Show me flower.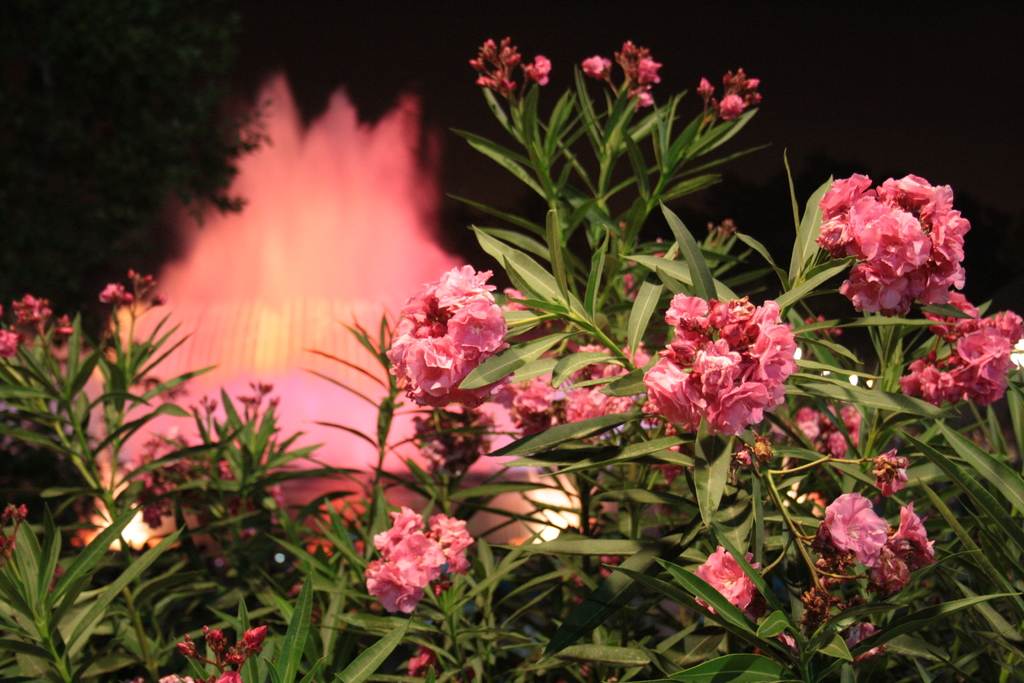
flower is here: x1=872 y1=449 x2=909 y2=498.
